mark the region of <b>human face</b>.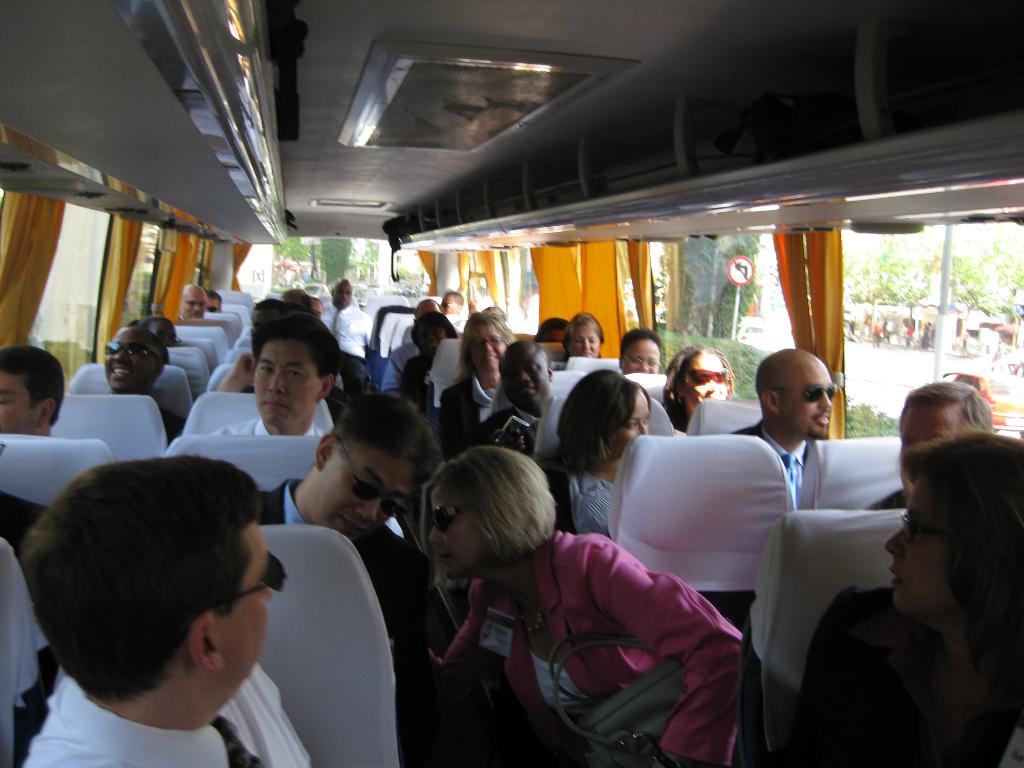
Region: crop(781, 360, 837, 436).
